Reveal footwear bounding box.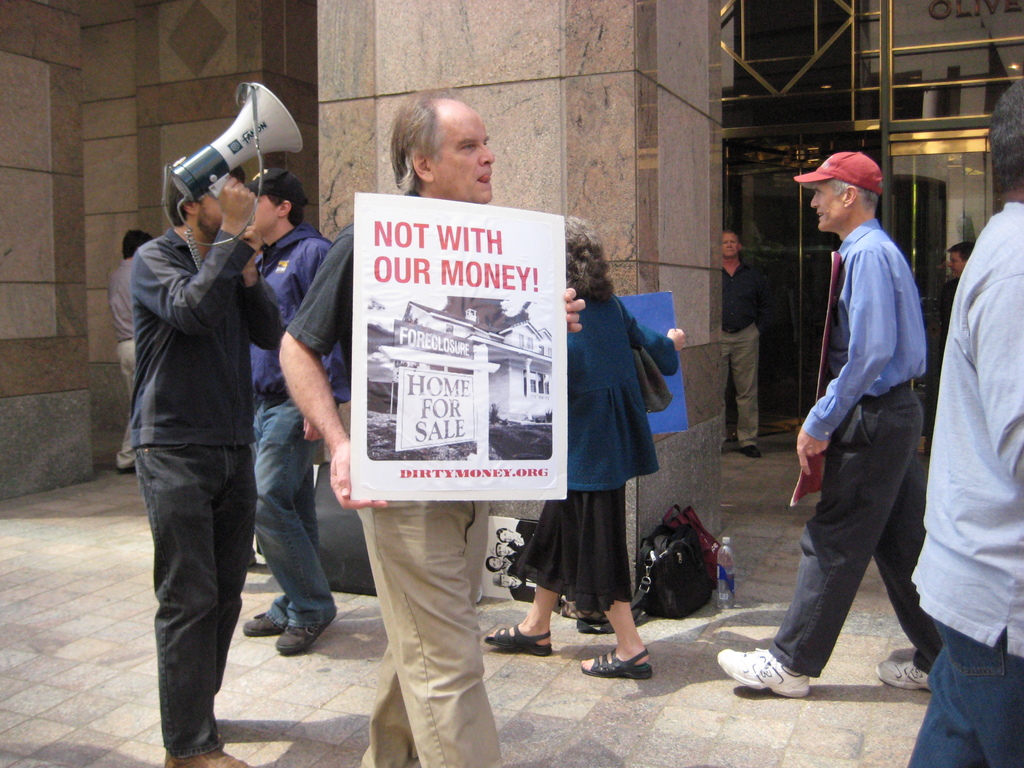
Revealed: BBox(480, 618, 554, 656).
